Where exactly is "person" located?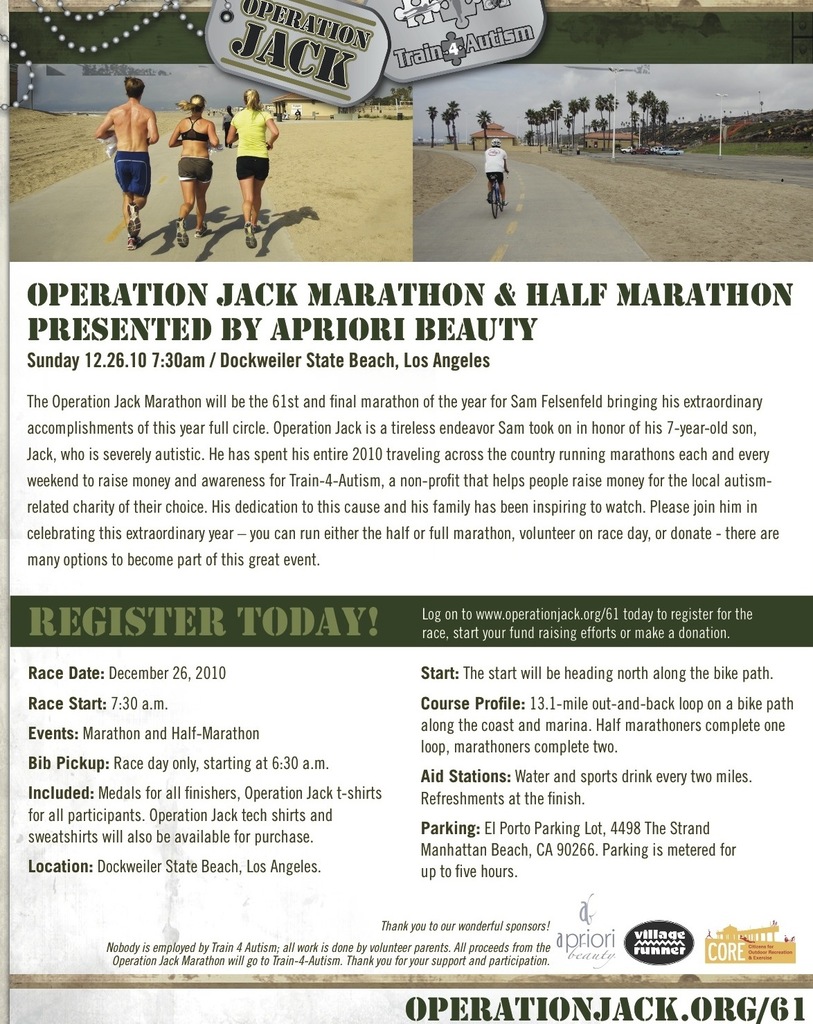
Its bounding box is select_region(98, 77, 165, 245).
